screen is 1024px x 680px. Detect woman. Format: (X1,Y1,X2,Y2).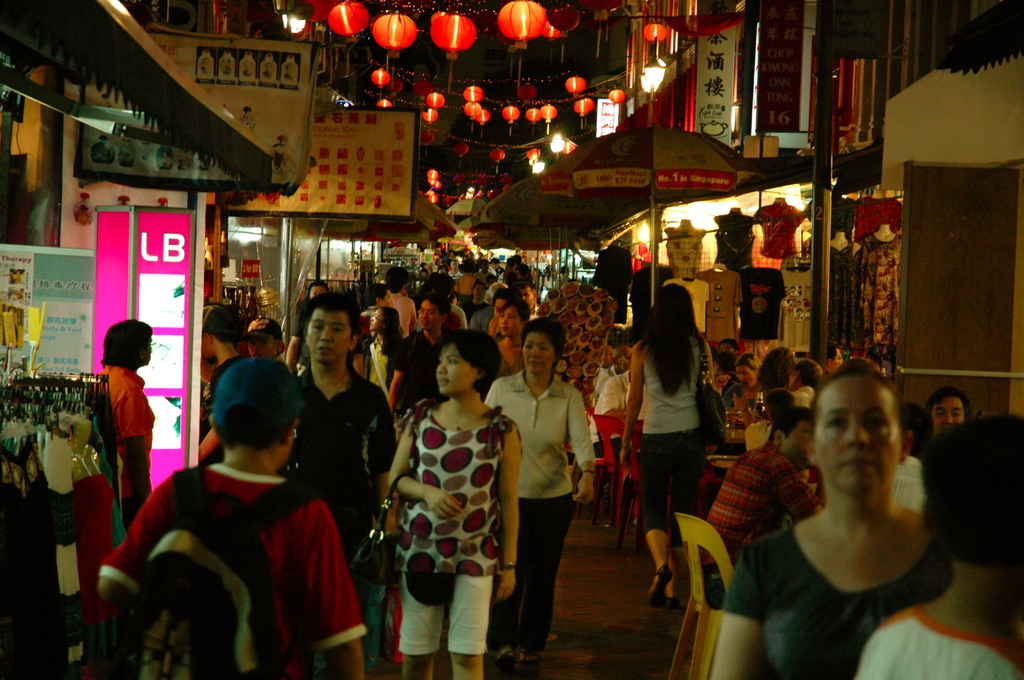
(826,342,843,375).
